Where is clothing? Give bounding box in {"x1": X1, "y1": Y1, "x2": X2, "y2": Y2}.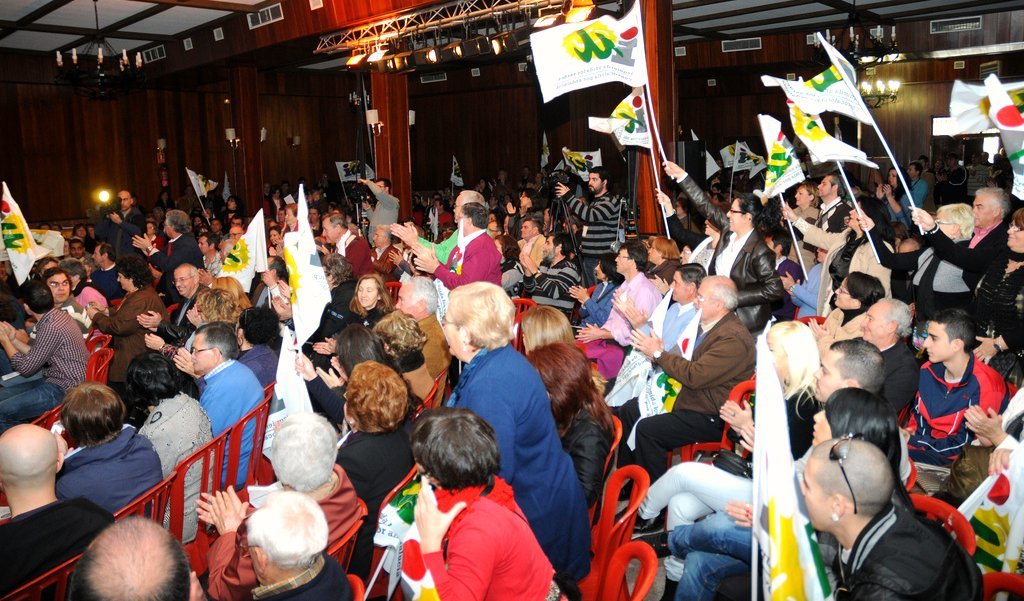
{"x1": 76, "y1": 281, "x2": 117, "y2": 335}.
